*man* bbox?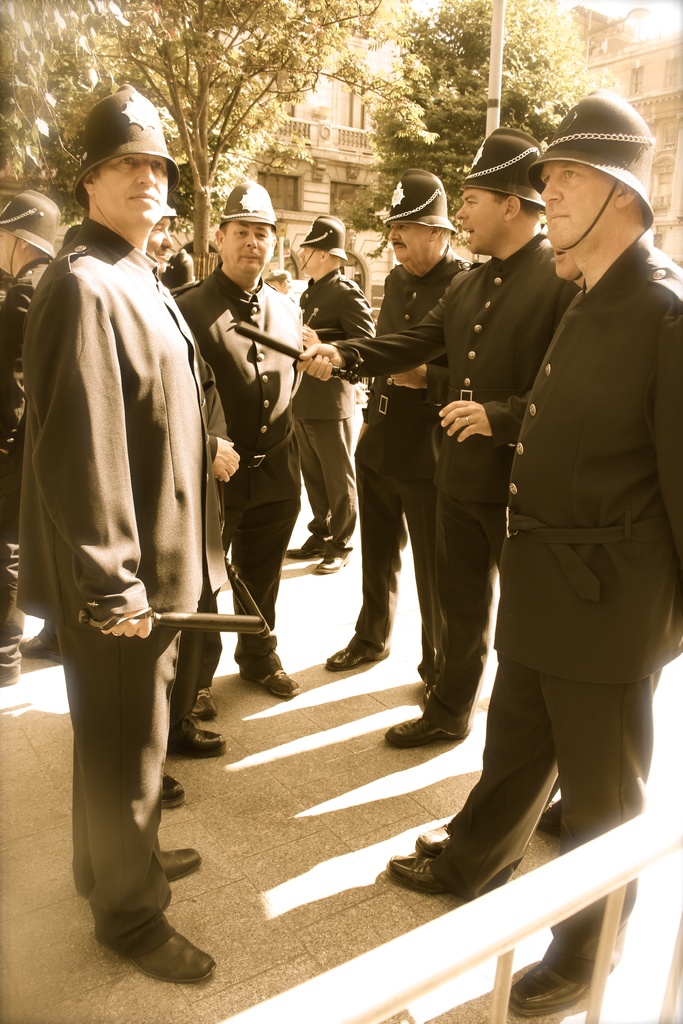
[left=22, top=104, right=265, bottom=941]
